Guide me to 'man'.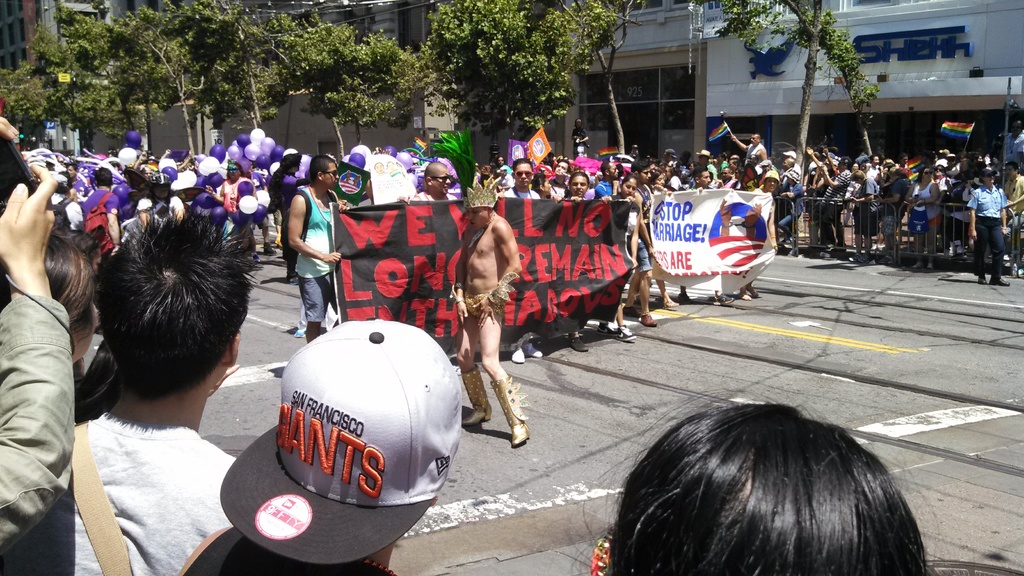
Guidance: (778, 158, 796, 188).
